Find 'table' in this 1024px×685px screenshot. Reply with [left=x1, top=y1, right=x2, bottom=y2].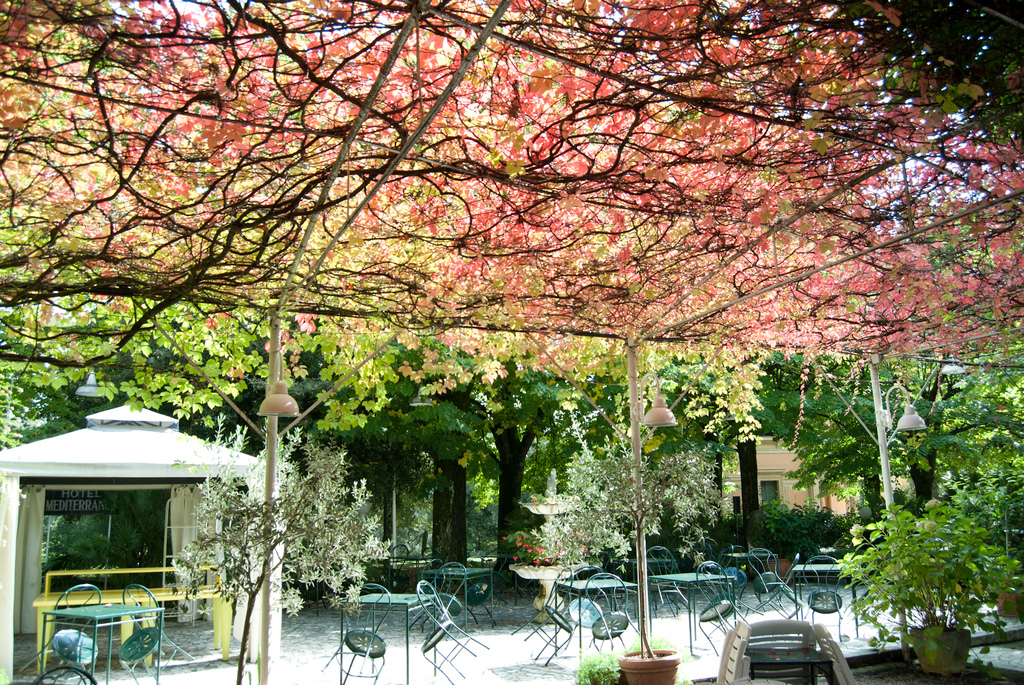
[left=420, top=563, right=496, bottom=628].
